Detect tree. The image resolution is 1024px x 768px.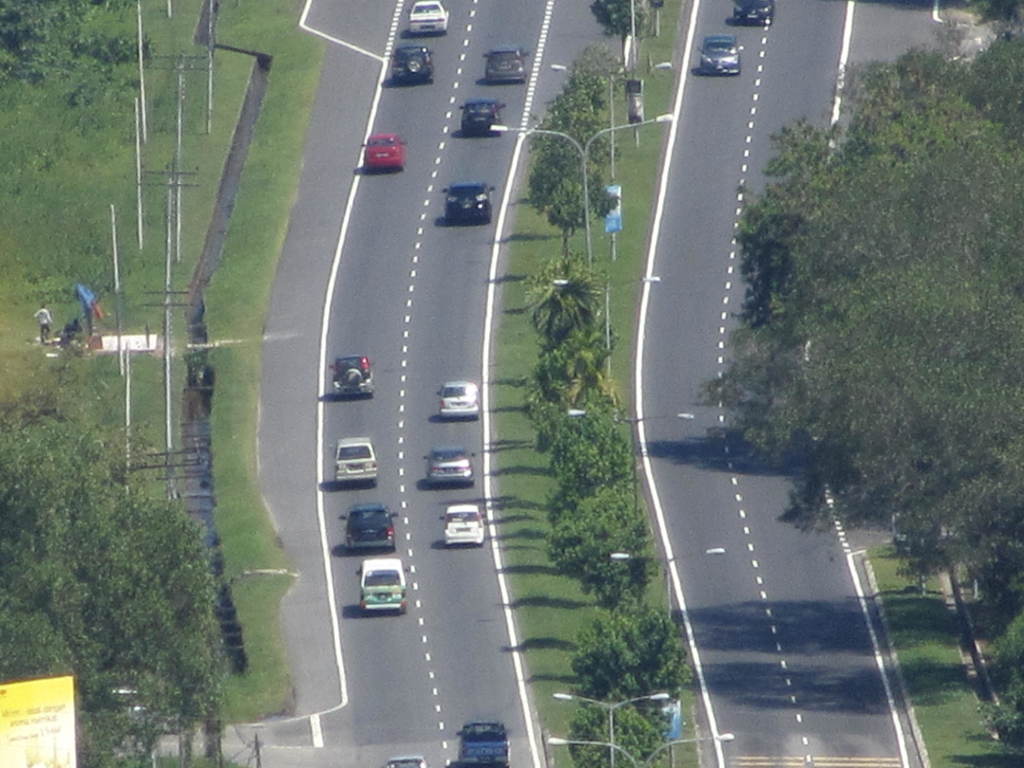
left=680, top=31, right=1023, bottom=669.
